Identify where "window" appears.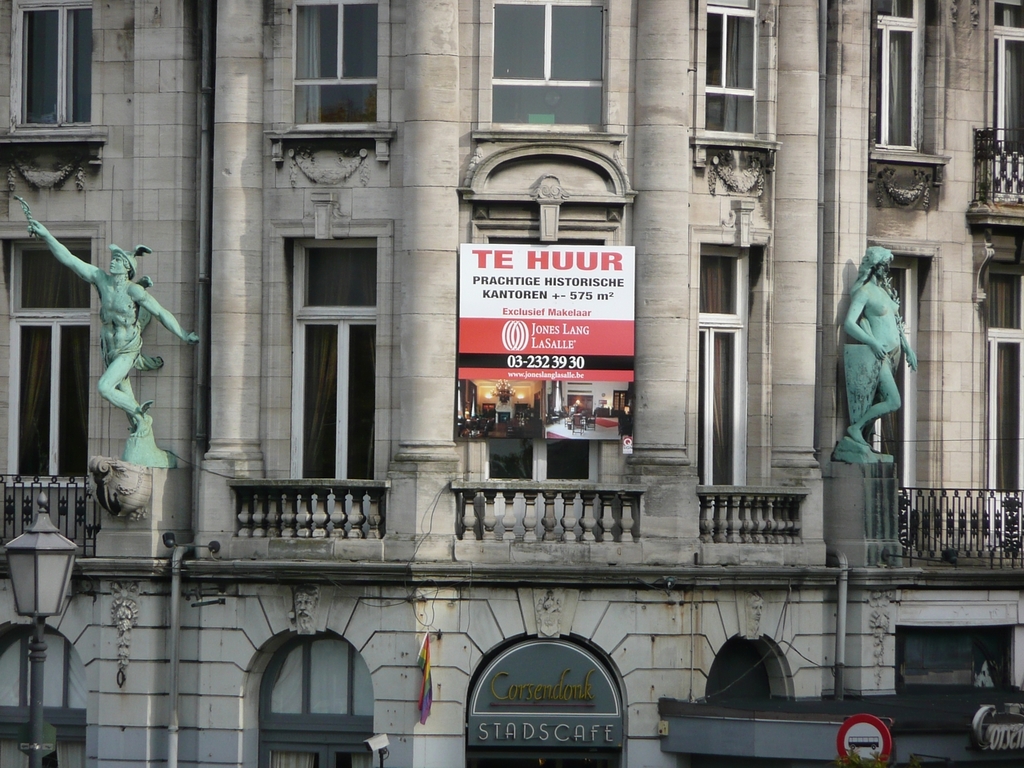
Appears at box(1, 226, 105, 492).
